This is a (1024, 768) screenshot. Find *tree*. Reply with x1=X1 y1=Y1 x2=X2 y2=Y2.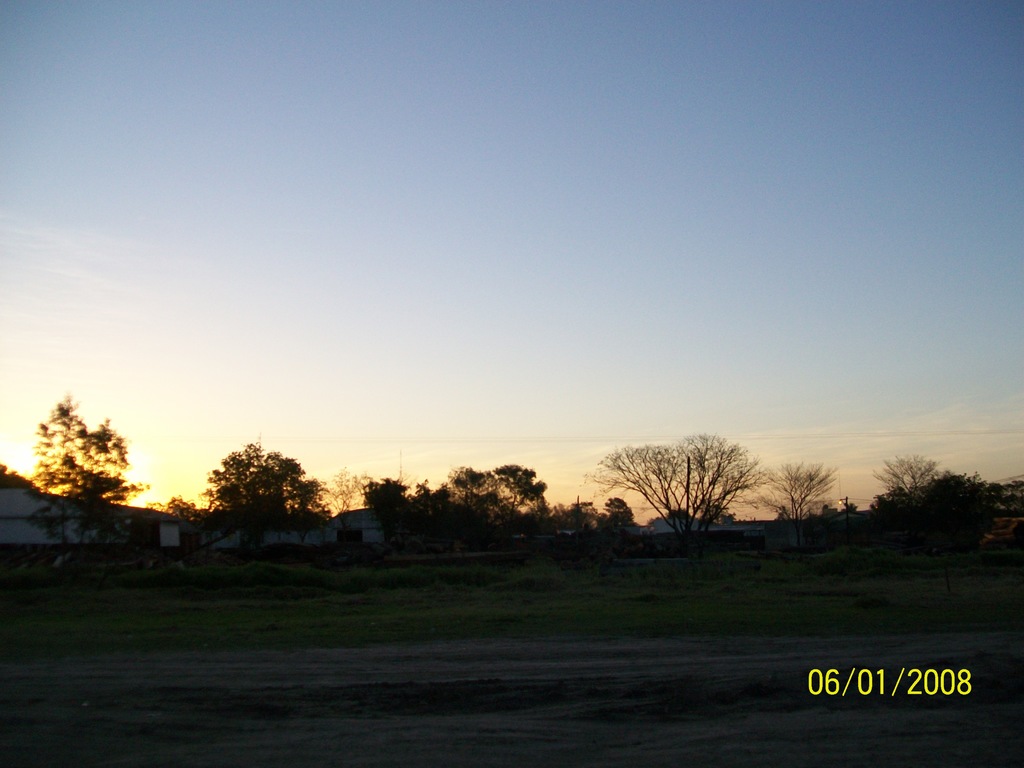
x1=754 y1=461 x2=843 y2=525.
